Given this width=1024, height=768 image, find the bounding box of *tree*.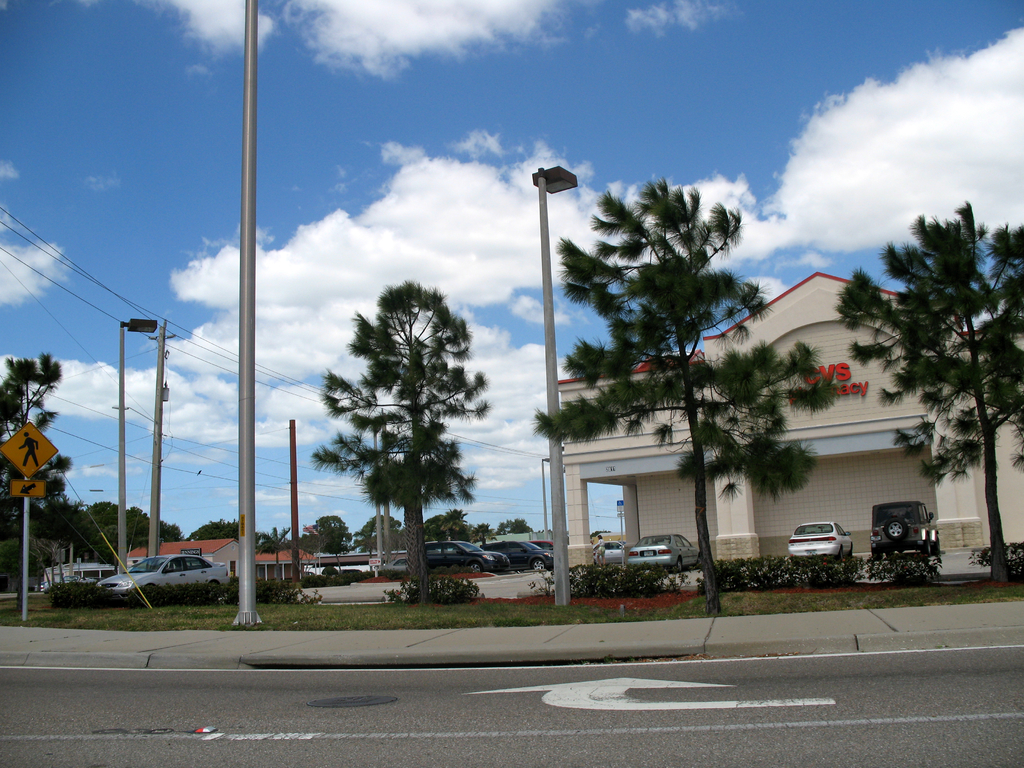
pyautogui.locateOnScreen(311, 255, 497, 598).
